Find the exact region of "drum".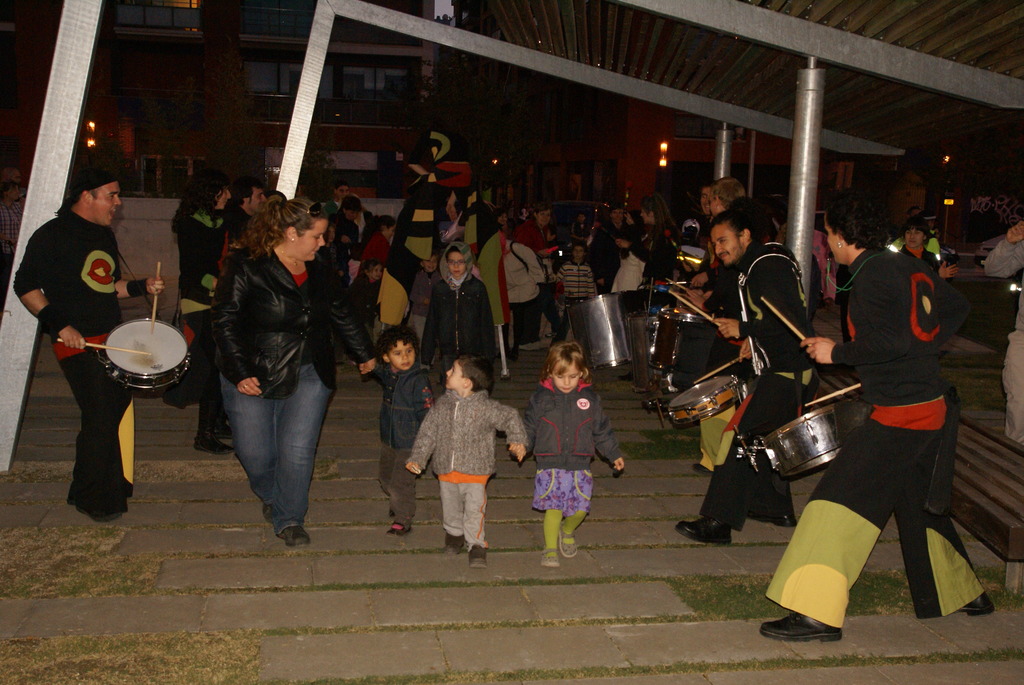
Exact region: left=565, top=292, right=630, bottom=370.
